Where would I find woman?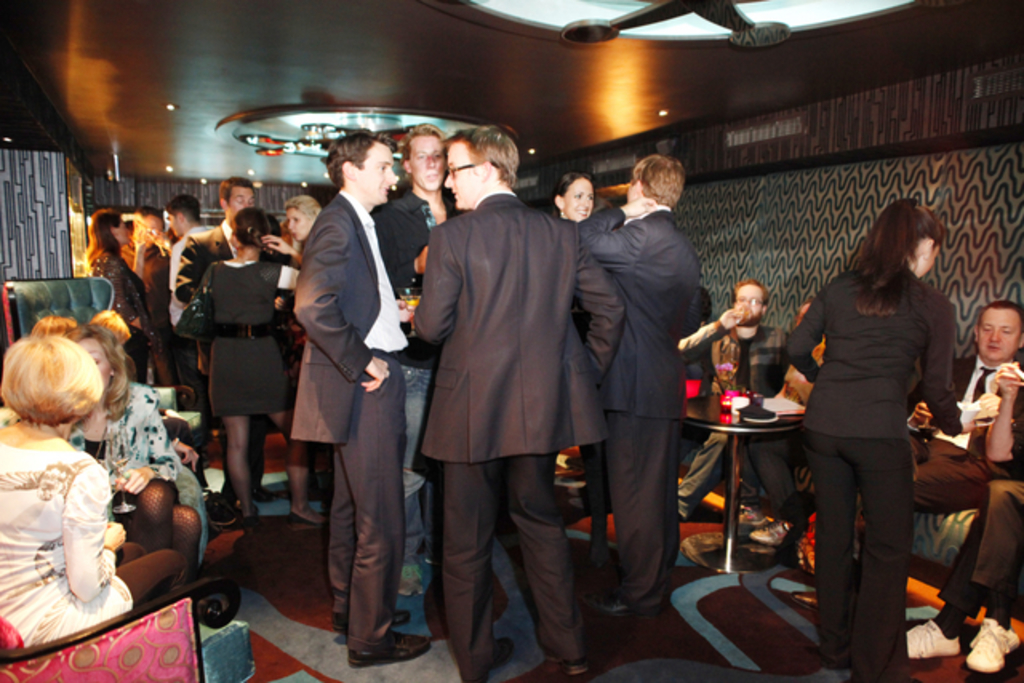
At bbox(80, 195, 158, 389).
